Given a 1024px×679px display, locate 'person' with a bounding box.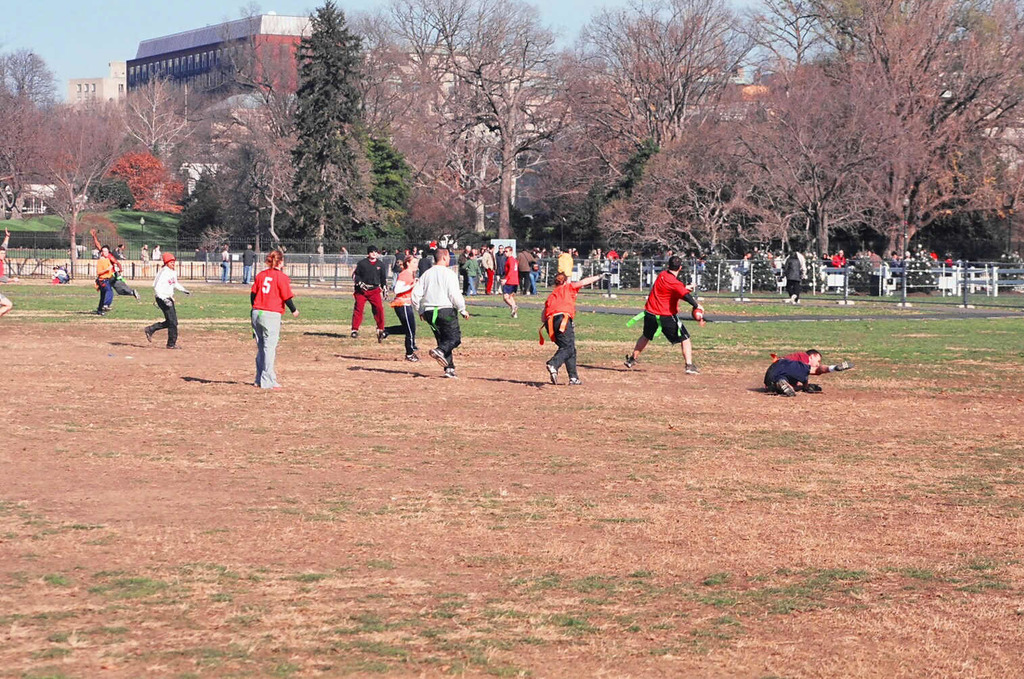
Located: <box>93,233,138,296</box>.
